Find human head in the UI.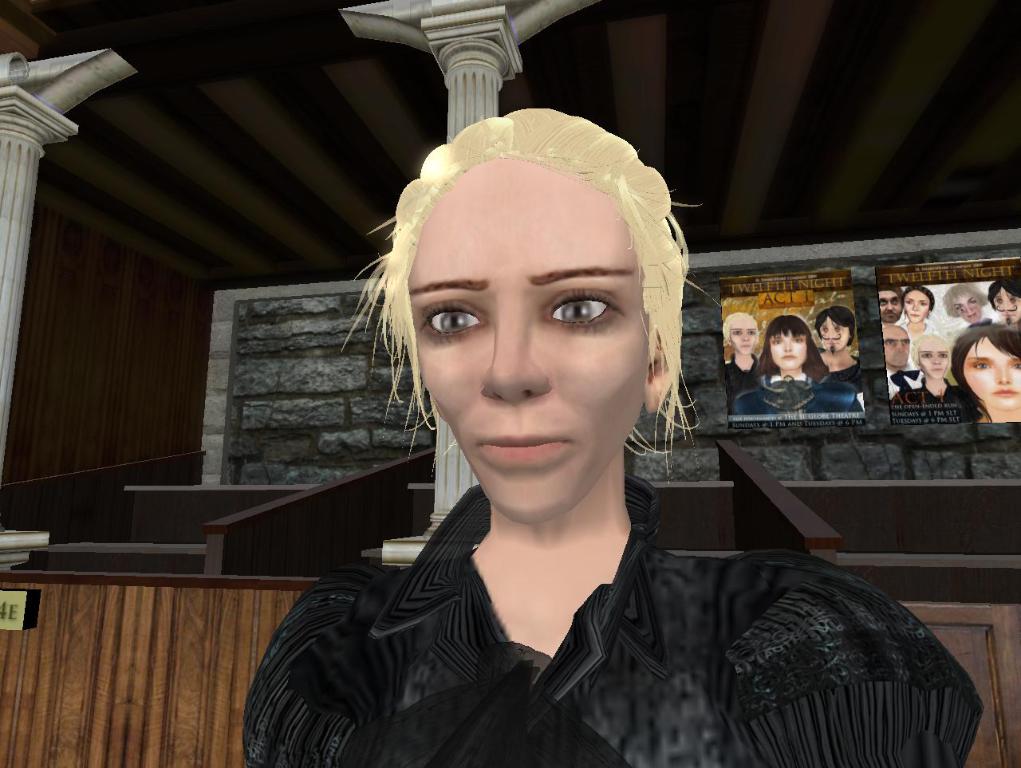
UI element at BBox(722, 310, 756, 357).
